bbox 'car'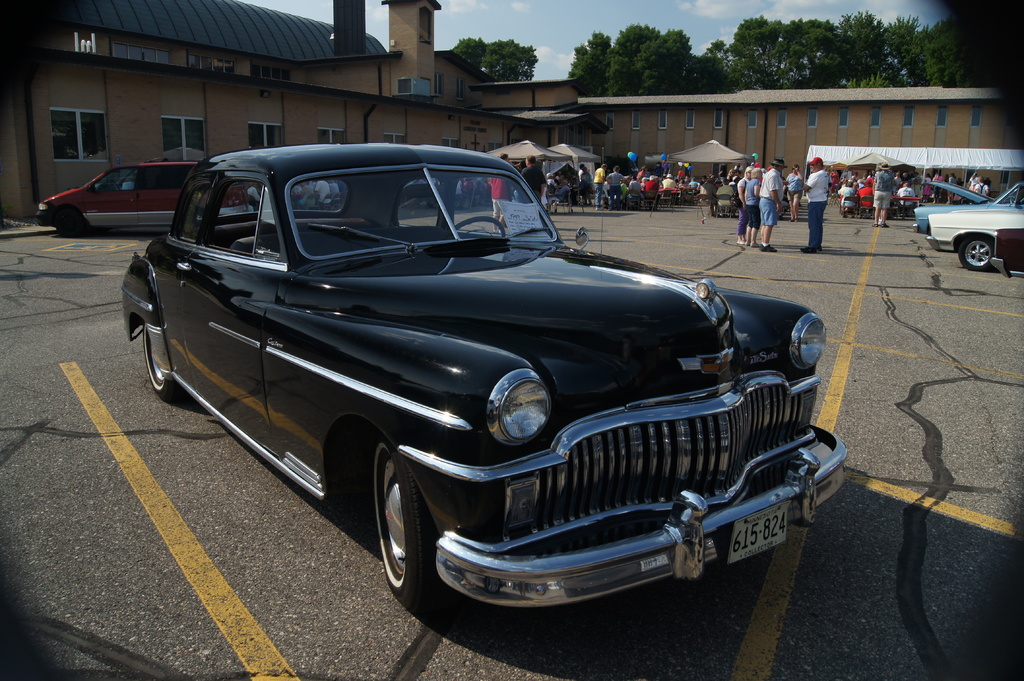
{"x1": 35, "y1": 159, "x2": 253, "y2": 238}
